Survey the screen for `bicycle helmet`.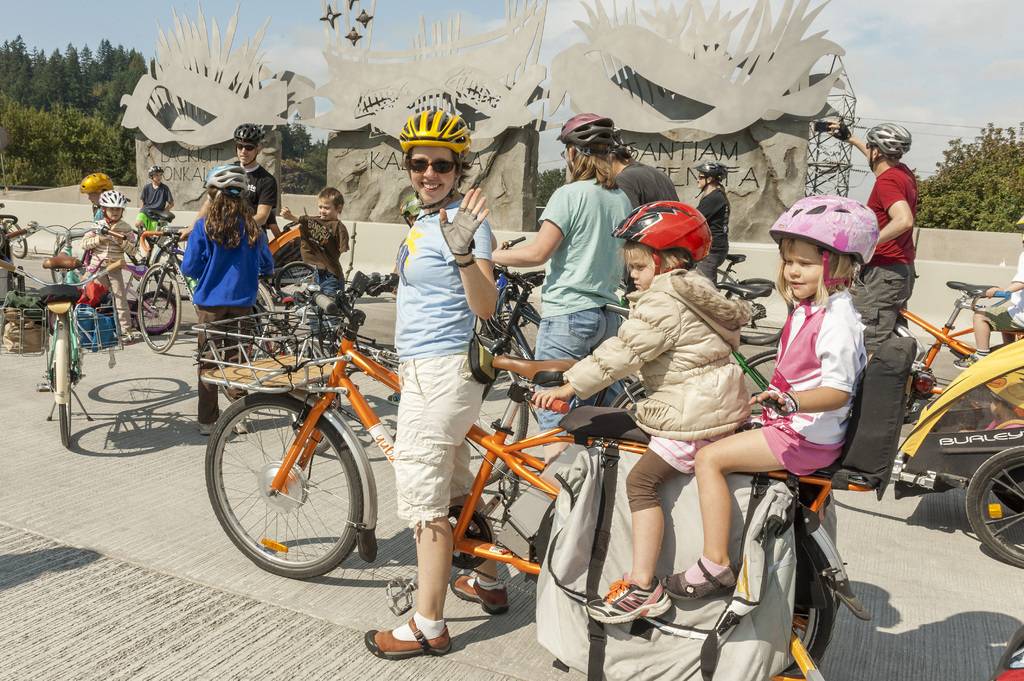
Survey found: <box>561,116,619,157</box>.
